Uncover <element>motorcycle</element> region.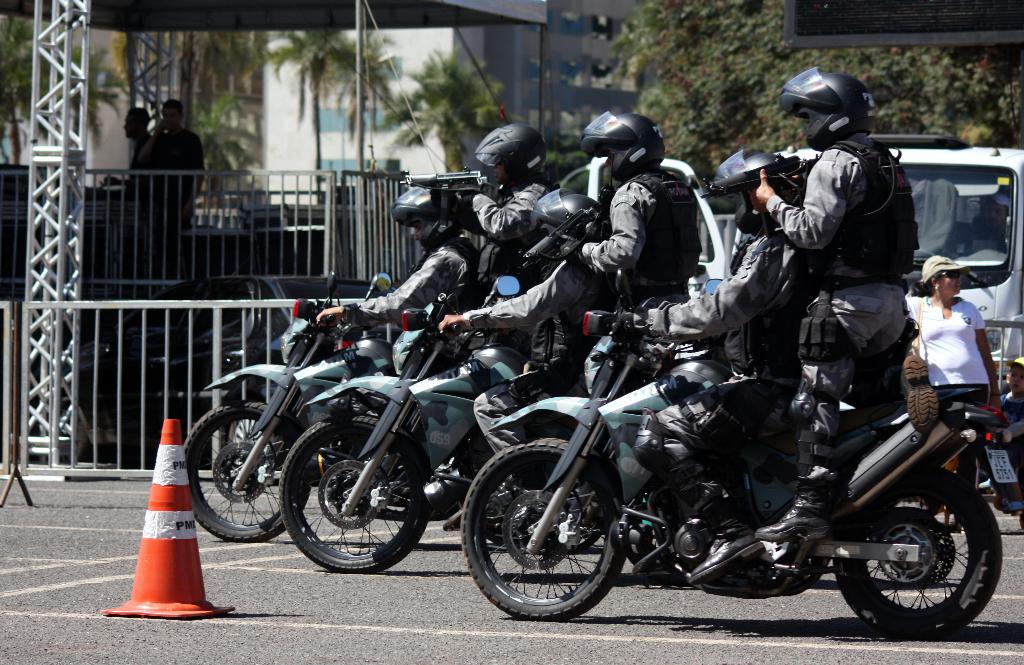
Uncovered: 182 277 399 543.
